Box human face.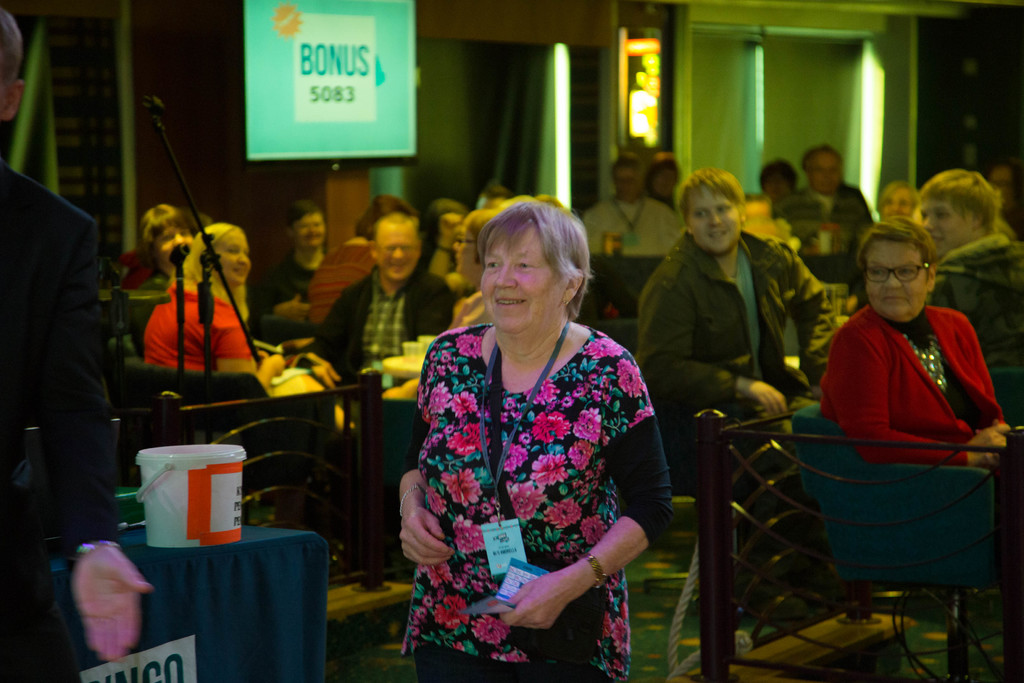
l=451, t=231, r=481, b=283.
